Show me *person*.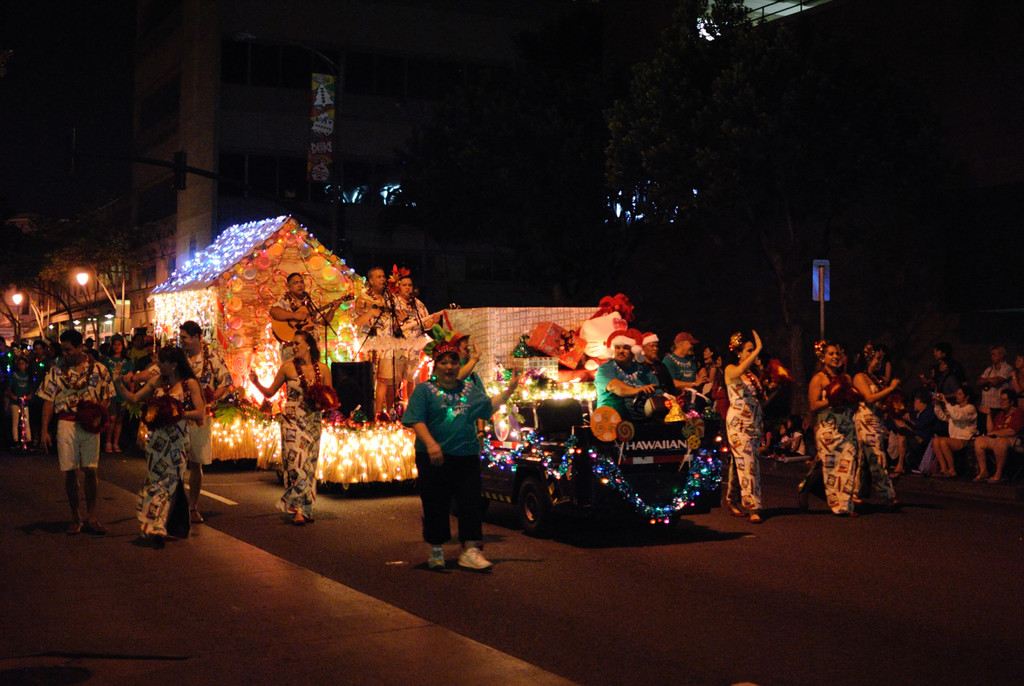
*person* is here: <bbox>590, 336, 661, 423</bbox>.
